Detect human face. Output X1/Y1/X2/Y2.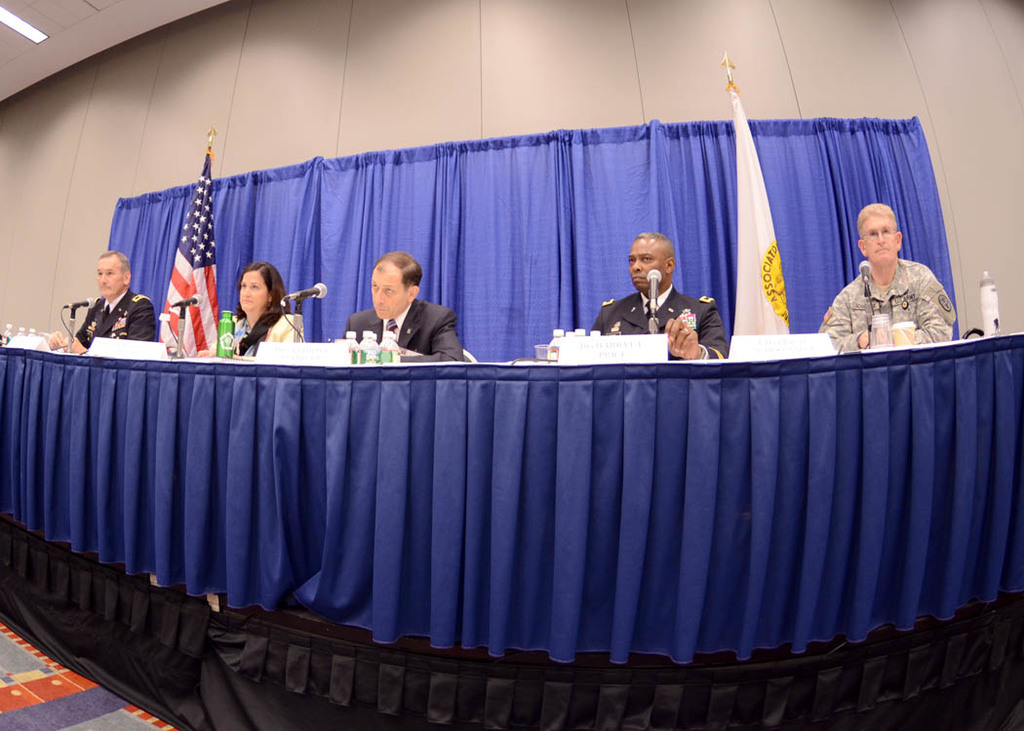
627/236/664/294.
